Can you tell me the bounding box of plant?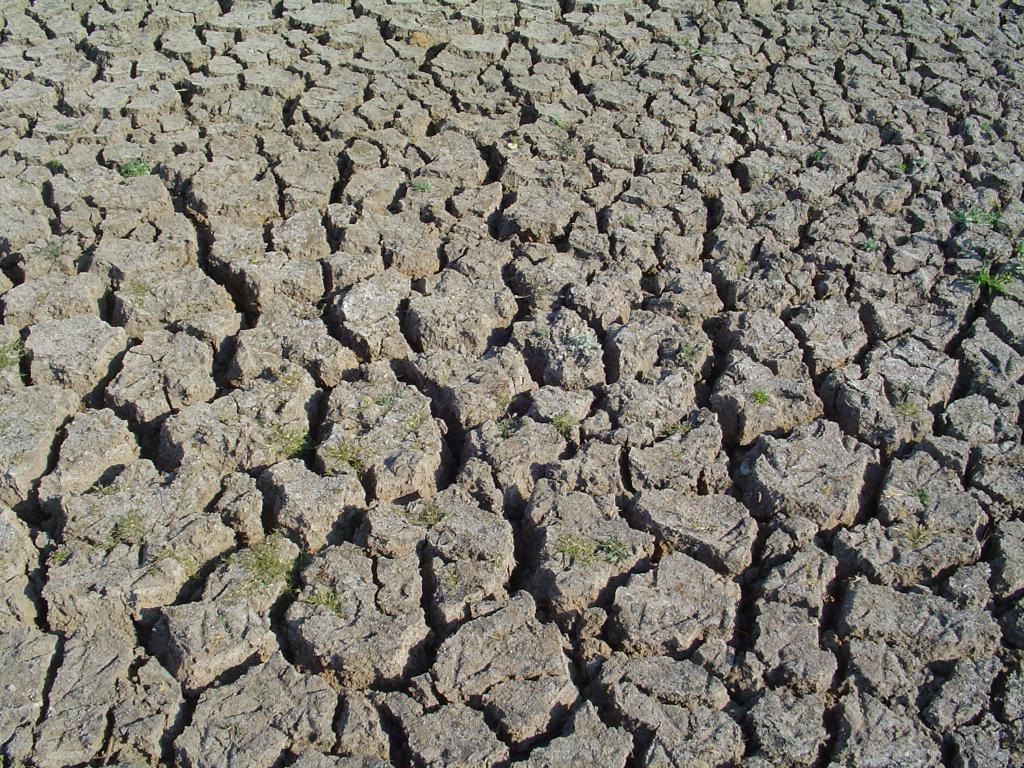
select_region(550, 410, 588, 442).
